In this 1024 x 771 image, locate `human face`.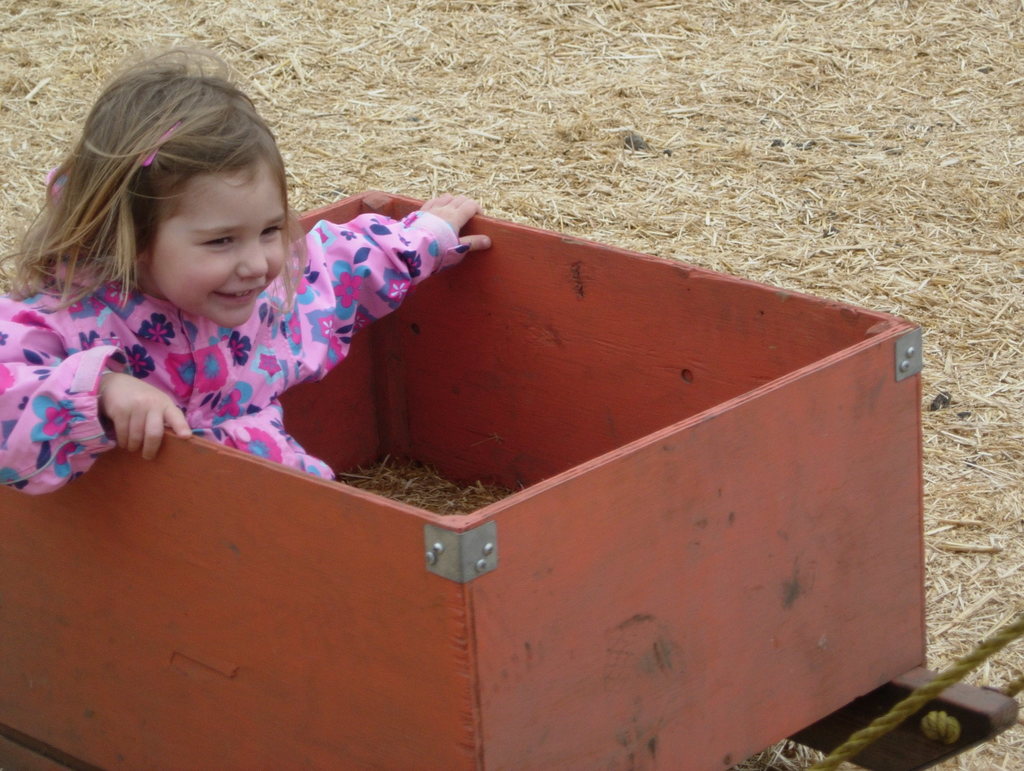
Bounding box: 148 166 284 328.
